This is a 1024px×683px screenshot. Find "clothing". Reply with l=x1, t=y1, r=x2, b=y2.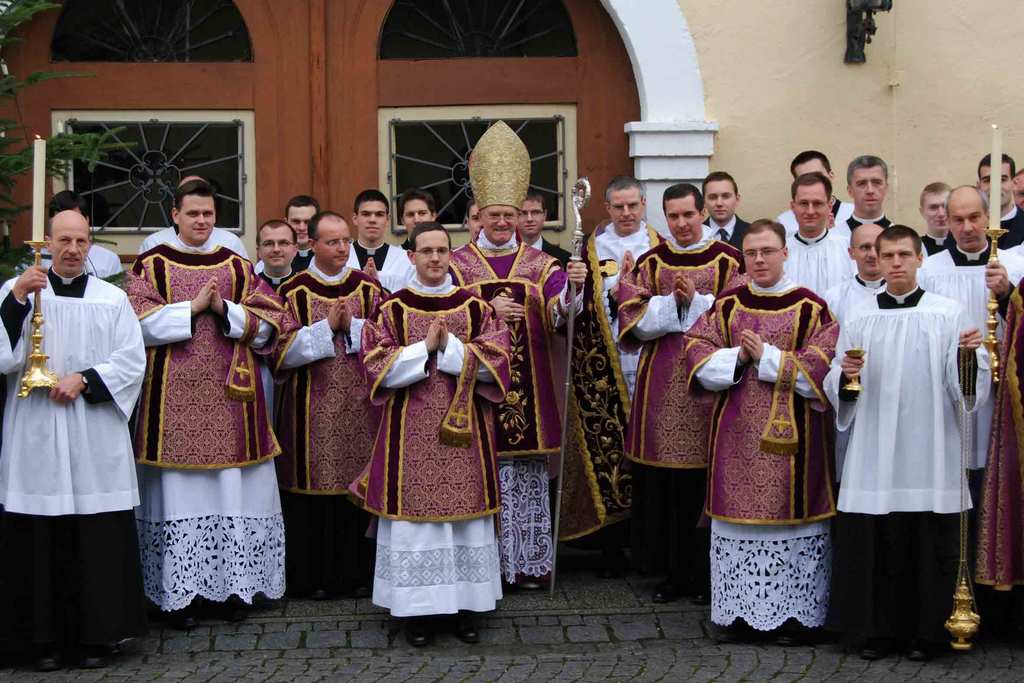
l=899, t=241, r=1023, b=566.
